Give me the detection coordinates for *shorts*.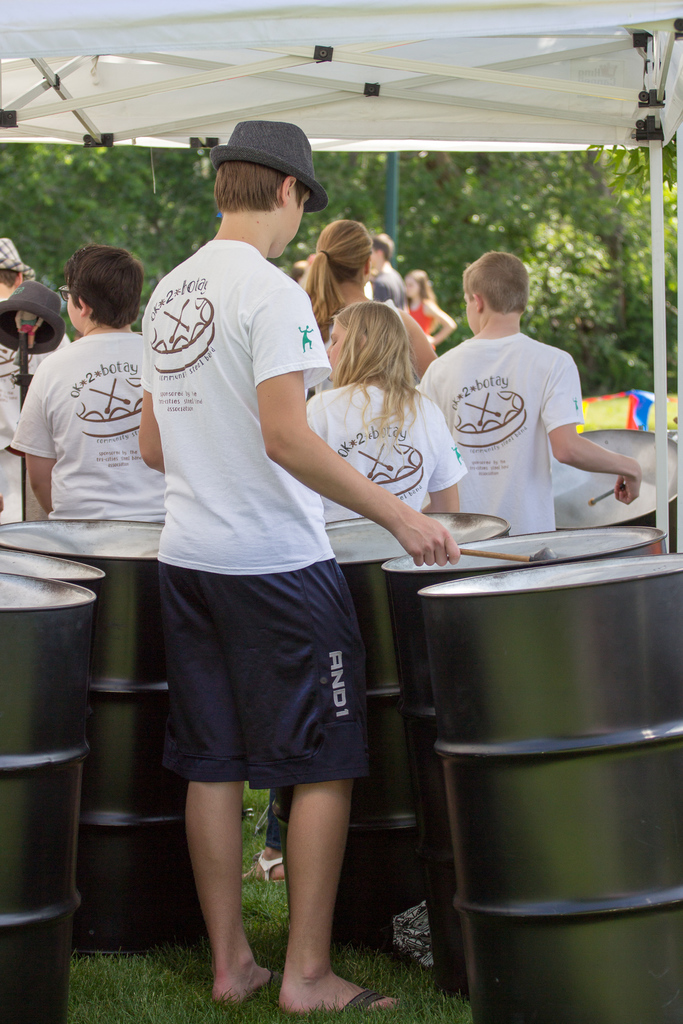
<box>0,467,31,534</box>.
